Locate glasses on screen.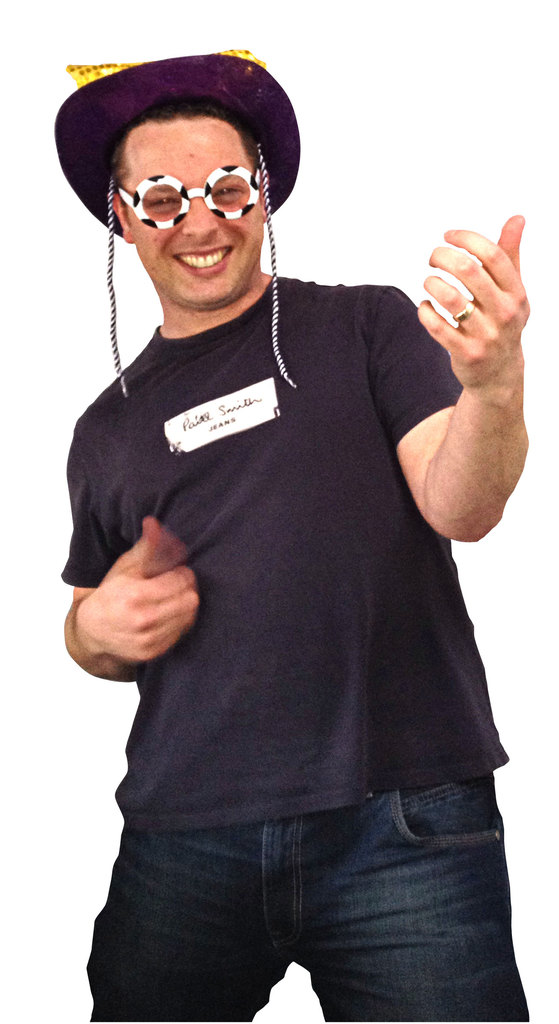
On screen at (left=108, top=155, right=269, bottom=233).
